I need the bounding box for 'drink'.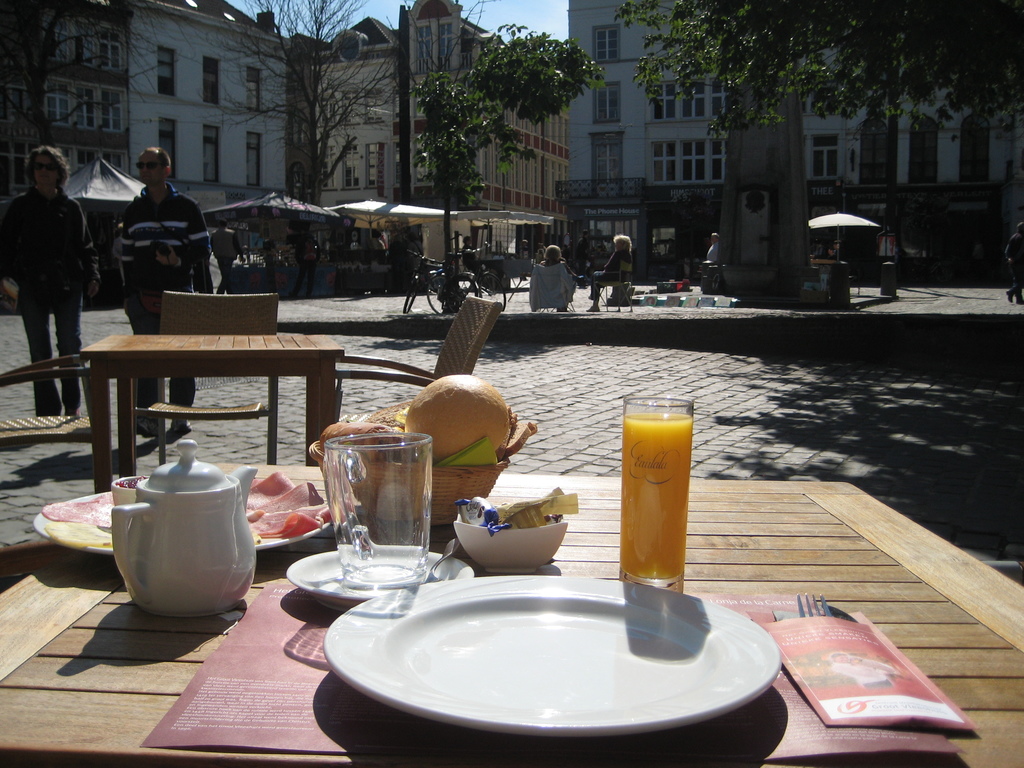
Here it is: {"left": 620, "top": 417, "right": 692, "bottom": 578}.
